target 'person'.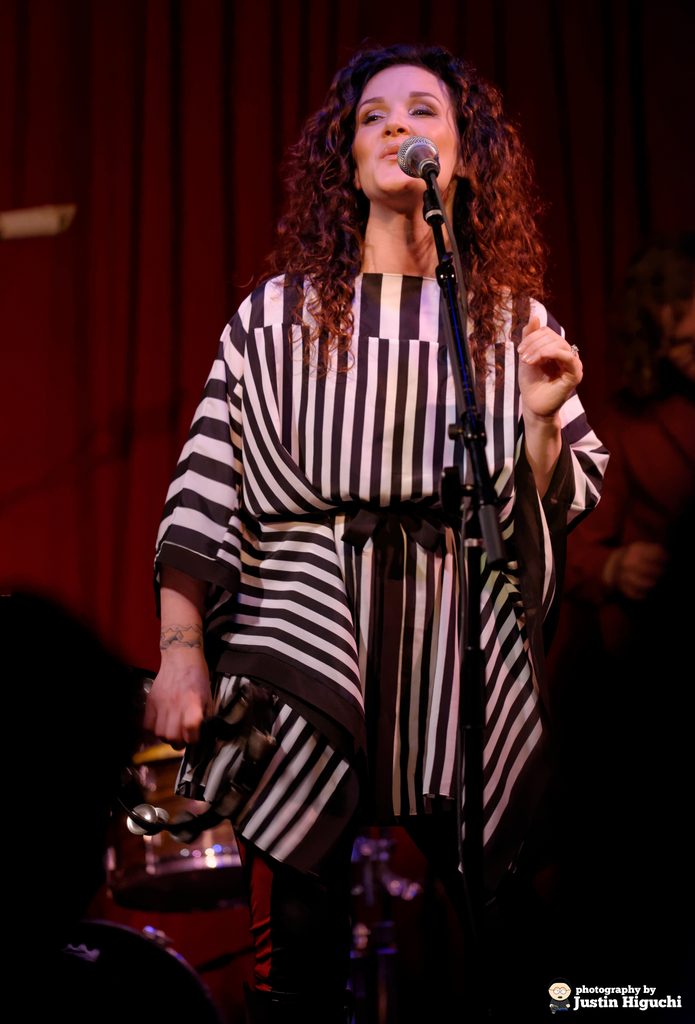
Target region: (left=151, top=52, right=594, bottom=963).
